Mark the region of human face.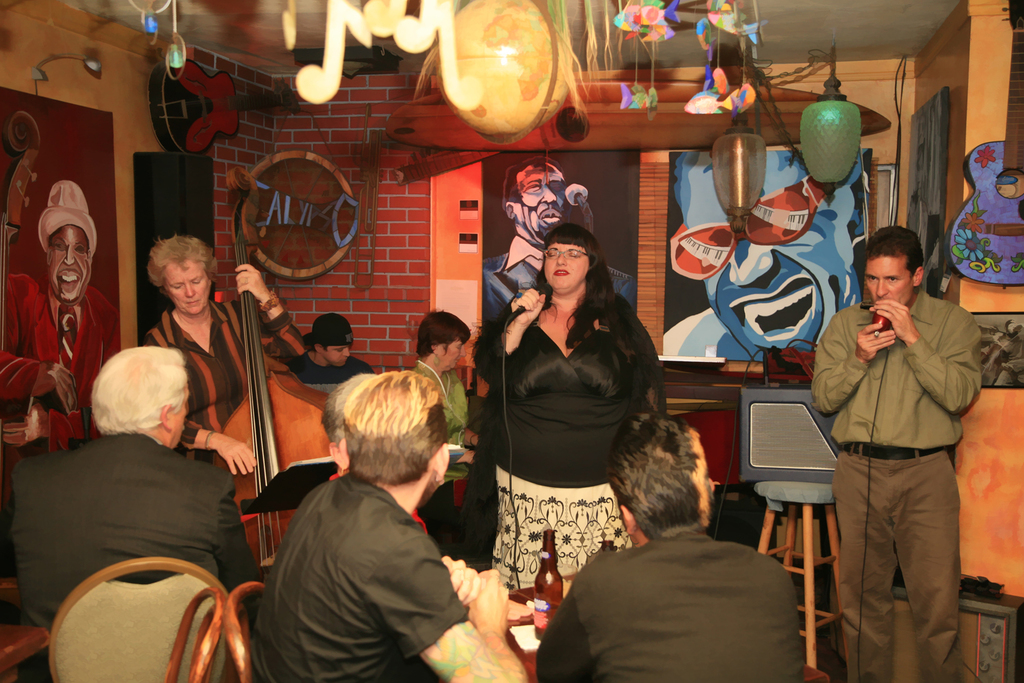
Region: bbox=[543, 242, 586, 282].
